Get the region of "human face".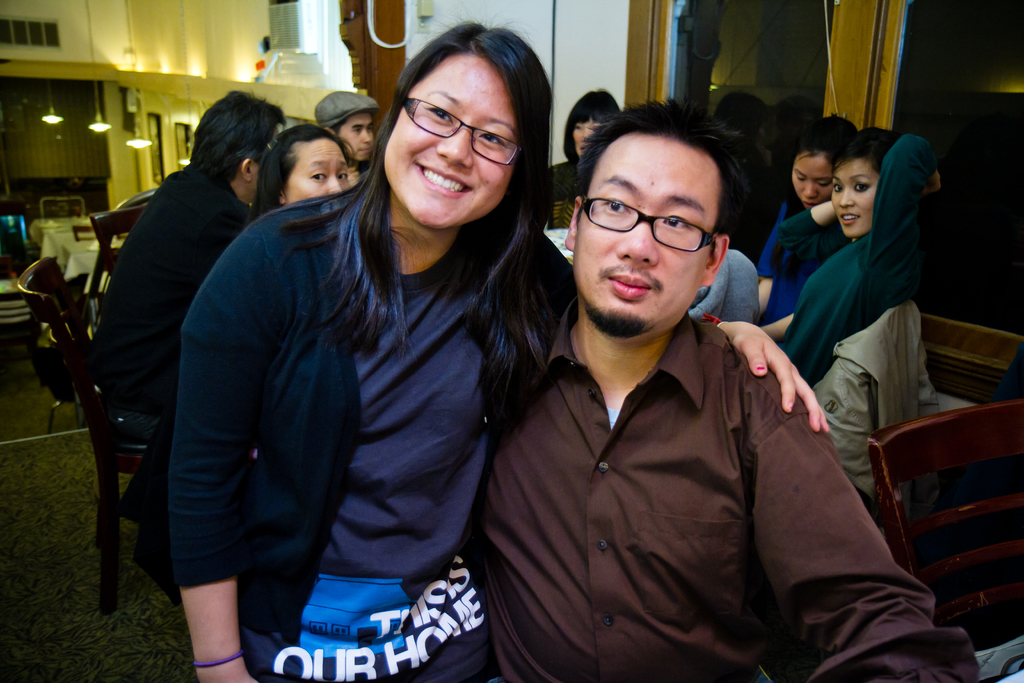
<box>383,48,516,229</box>.
